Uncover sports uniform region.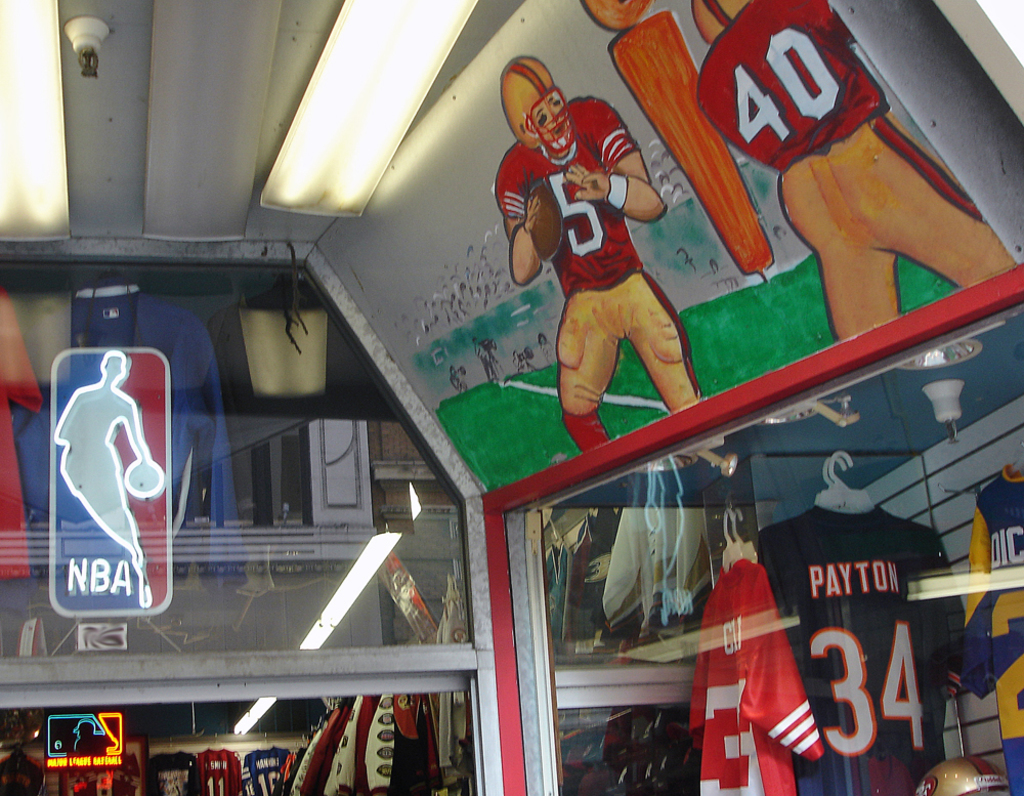
Uncovered: {"x1": 693, "y1": 0, "x2": 1011, "y2": 346}.
